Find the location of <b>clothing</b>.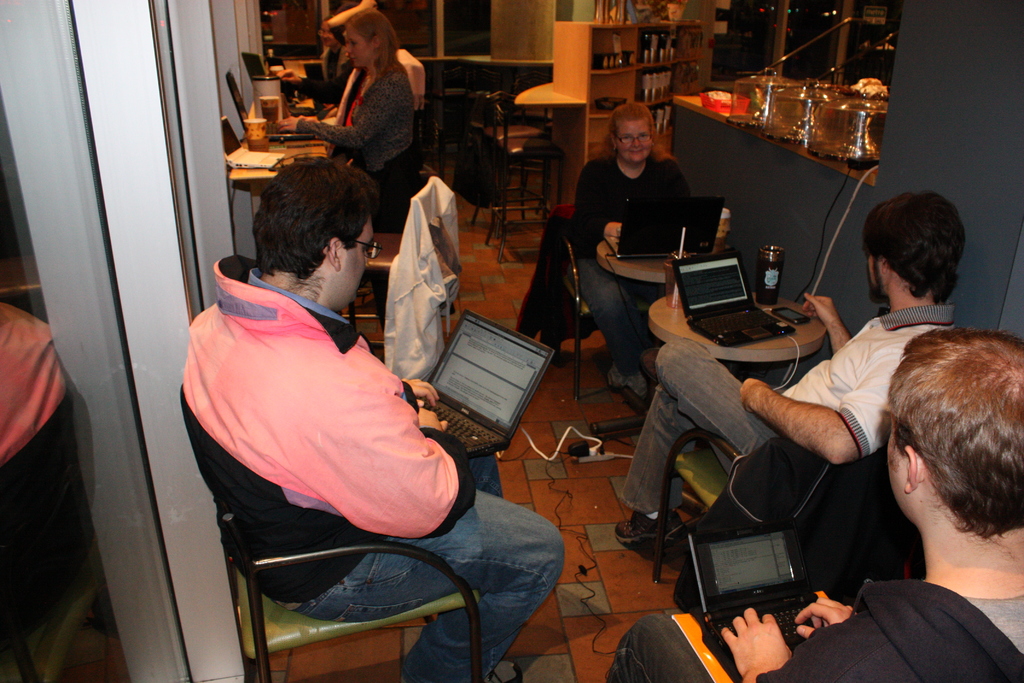
Location: box(605, 580, 1023, 682).
